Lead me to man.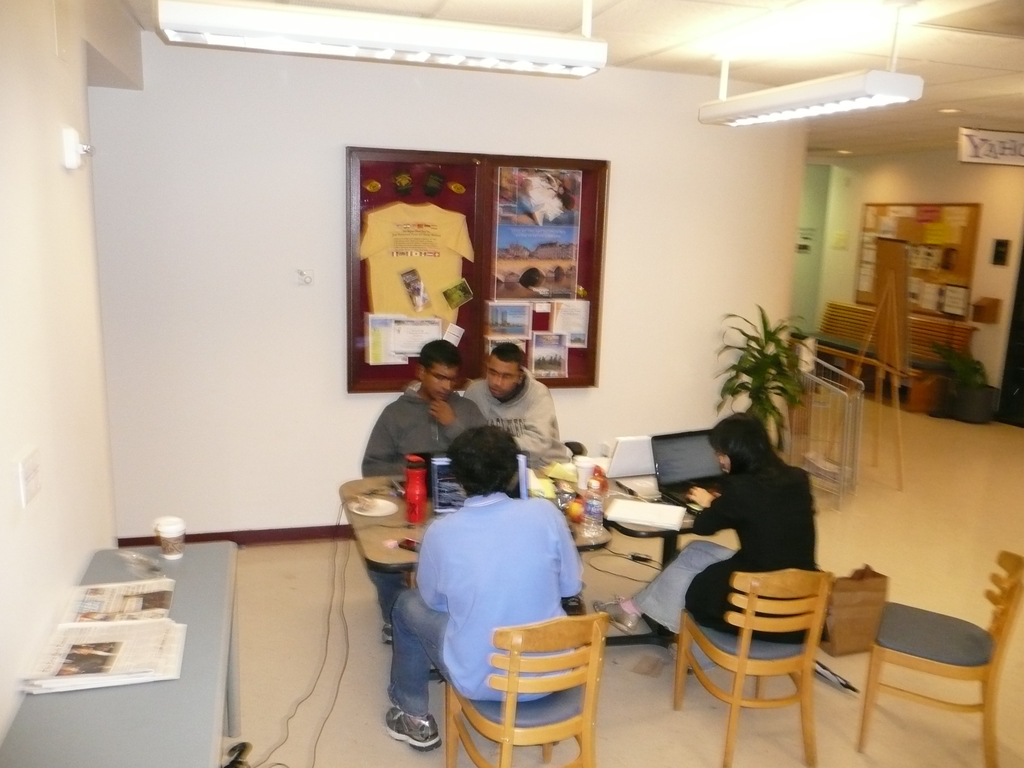
Lead to l=366, t=339, r=499, b=659.
